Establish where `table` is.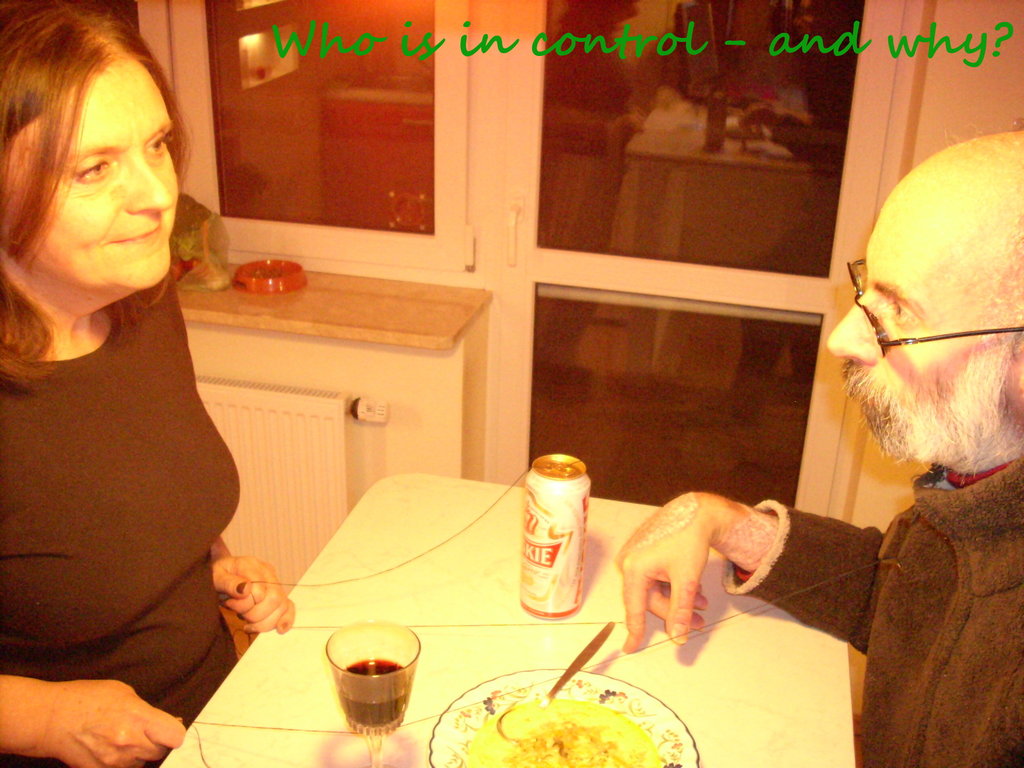
Established at <box>159,467,860,767</box>.
